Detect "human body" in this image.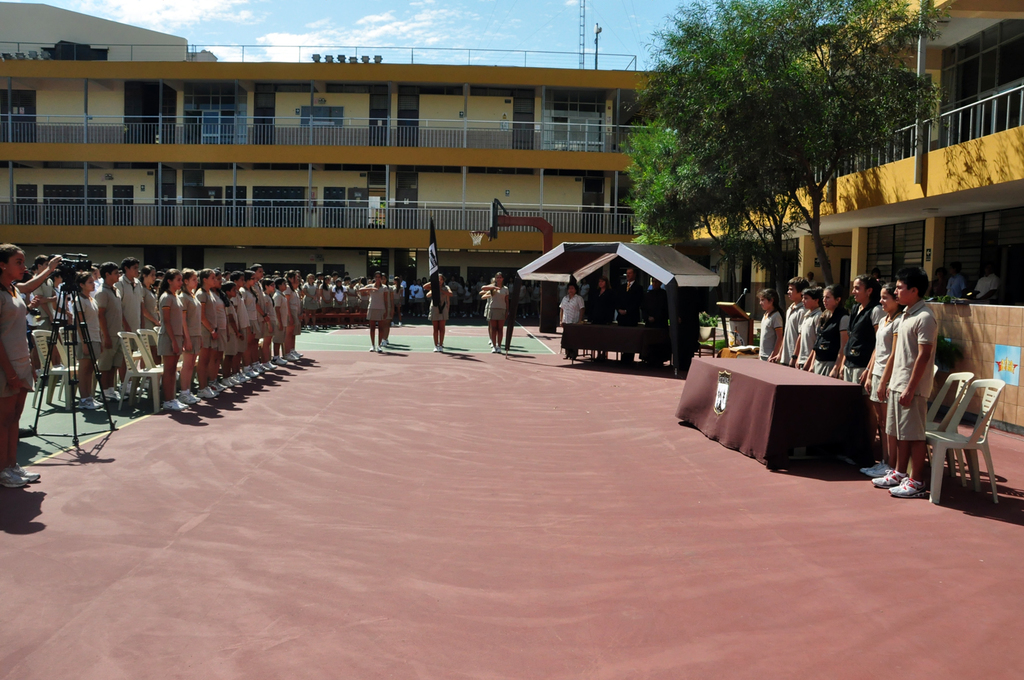
Detection: pyautogui.locateOnScreen(561, 298, 585, 356).
